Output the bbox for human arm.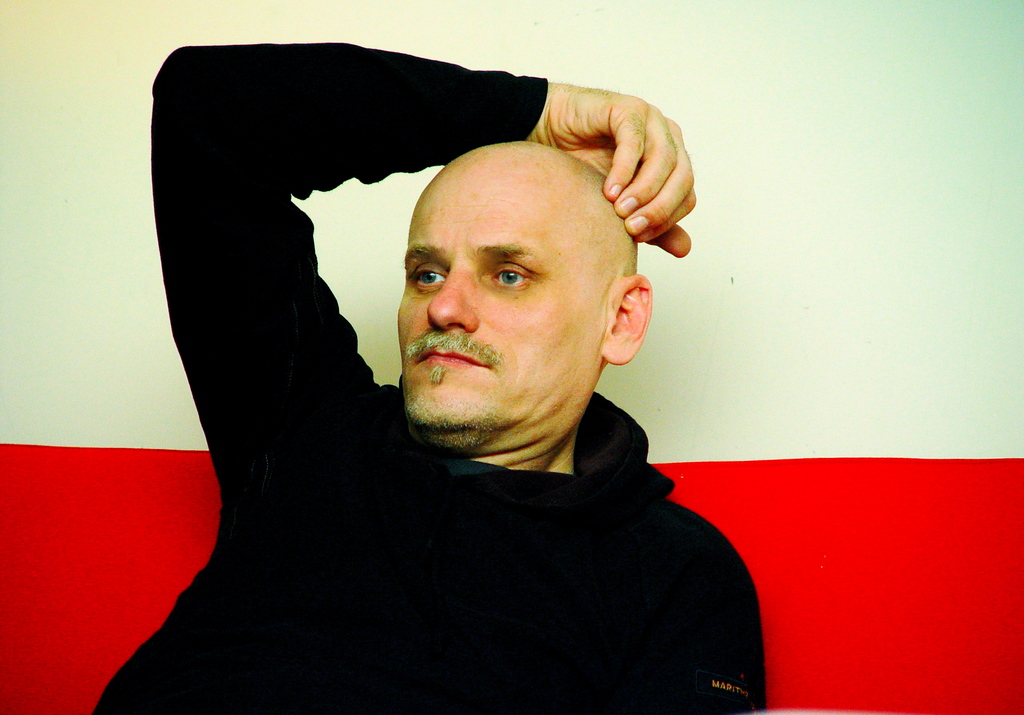
646,518,769,703.
